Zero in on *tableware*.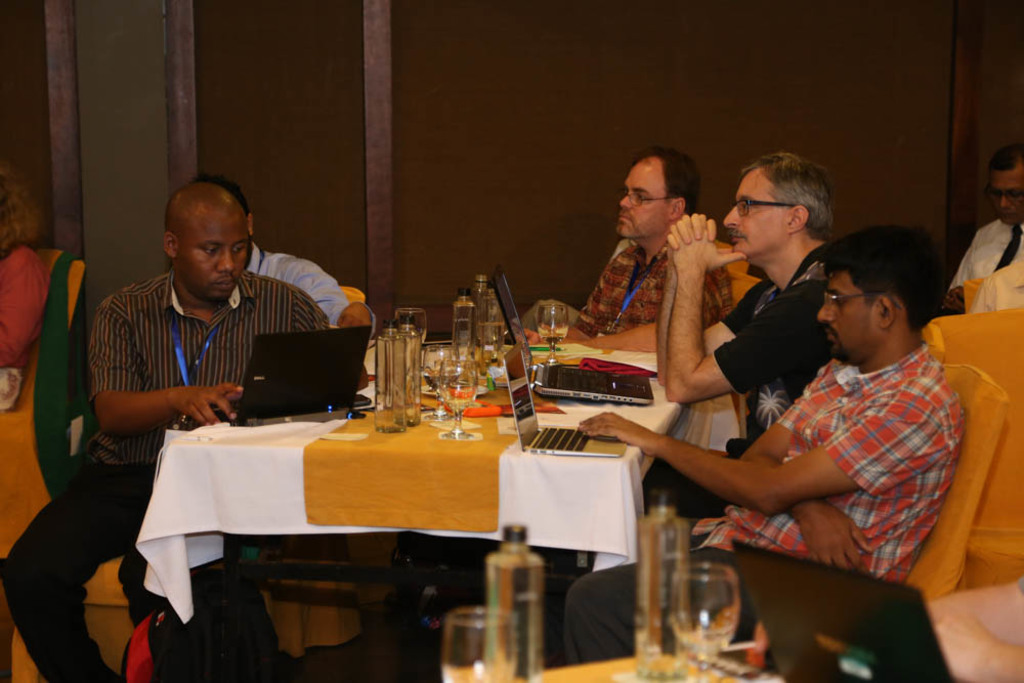
Zeroed in: rect(436, 357, 480, 436).
